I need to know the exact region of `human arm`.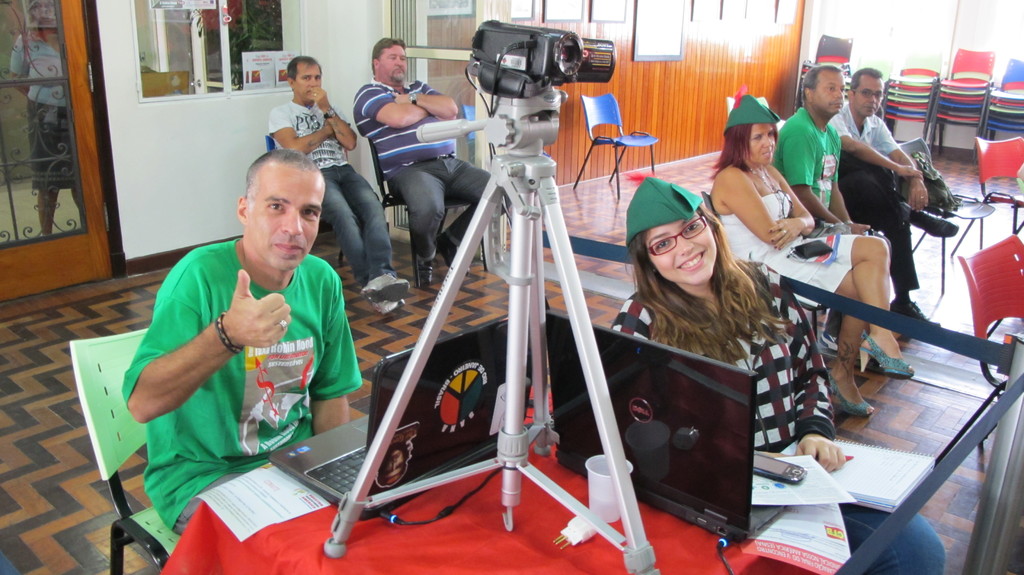
Region: left=612, top=305, right=648, bottom=338.
